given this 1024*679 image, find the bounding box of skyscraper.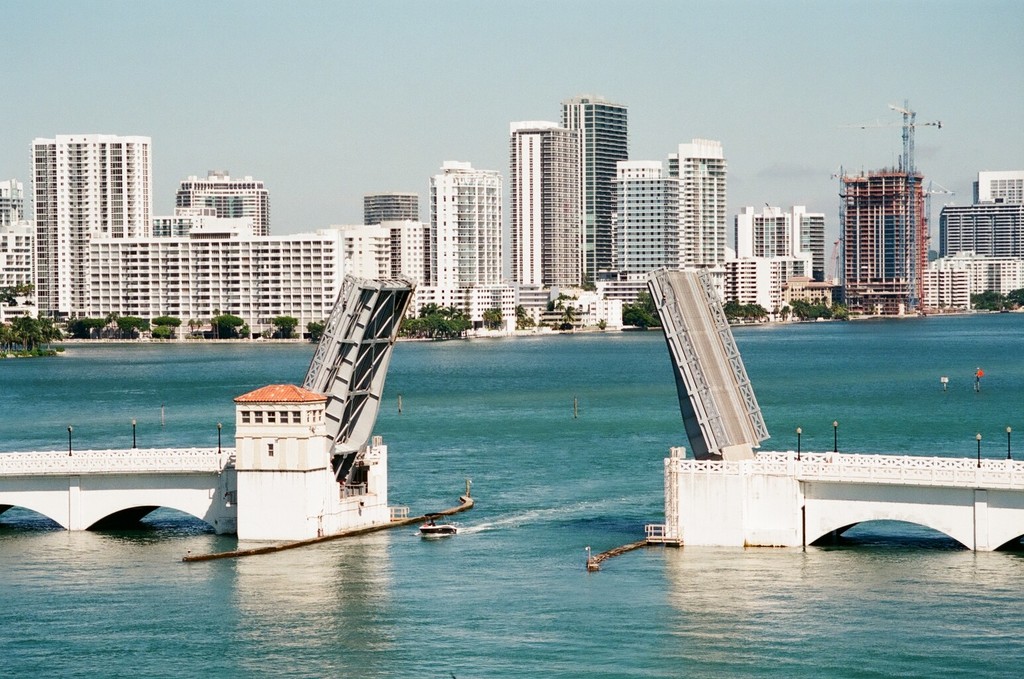
(175, 175, 271, 238).
